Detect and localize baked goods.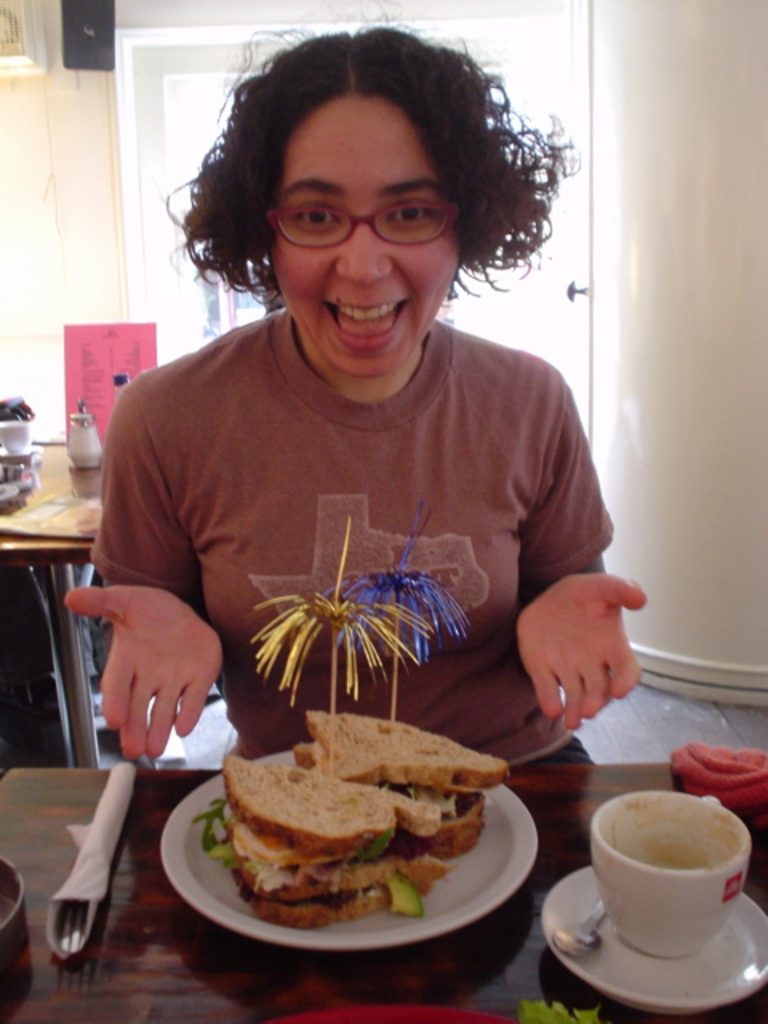
Localized at x1=218, y1=742, x2=448, y2=933.
